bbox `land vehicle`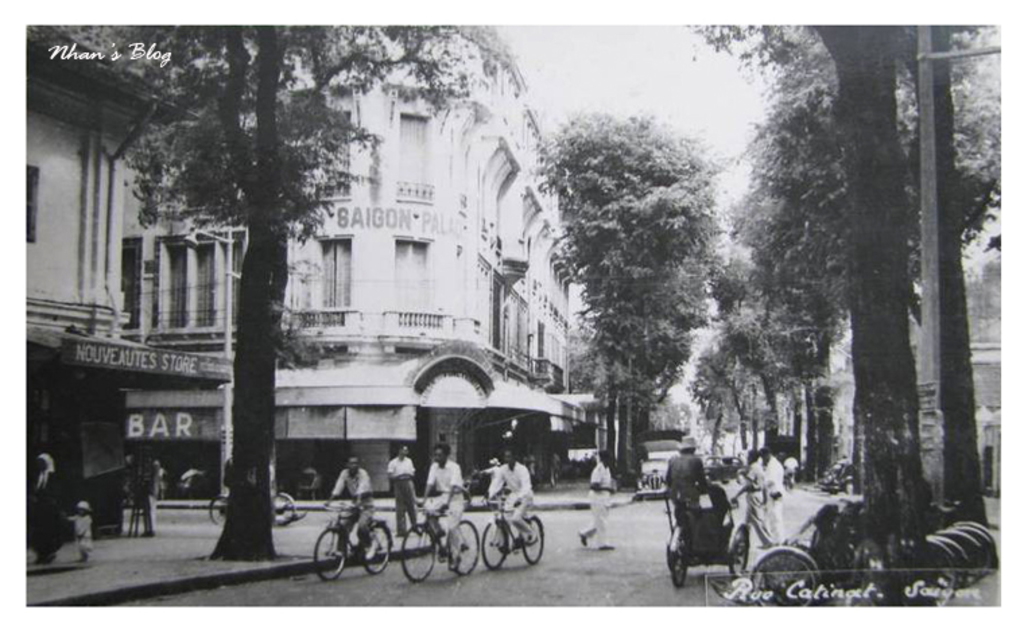
detection(667, 484, 748, 587)
